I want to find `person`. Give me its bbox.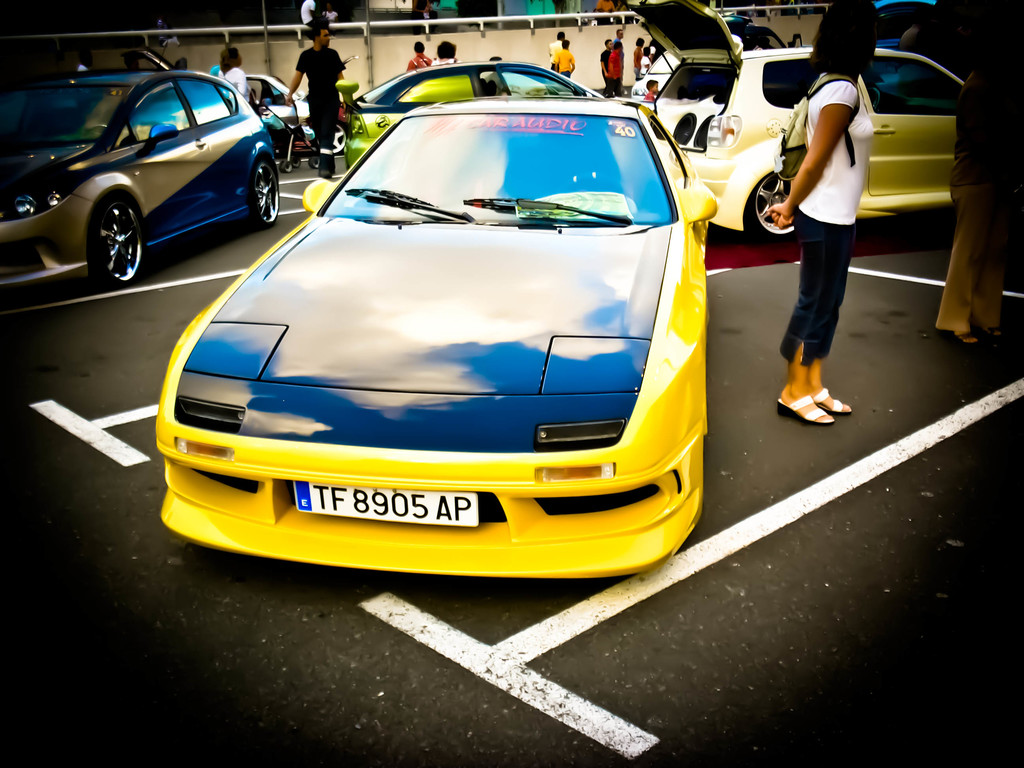
(278,13,349,167).
